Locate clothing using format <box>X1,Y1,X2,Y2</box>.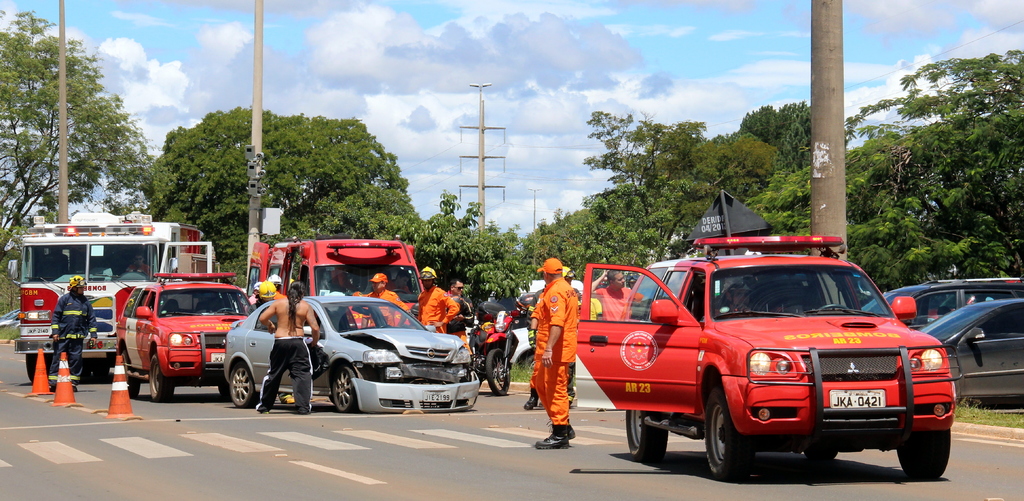
<box>417,292,455,330</box>.
